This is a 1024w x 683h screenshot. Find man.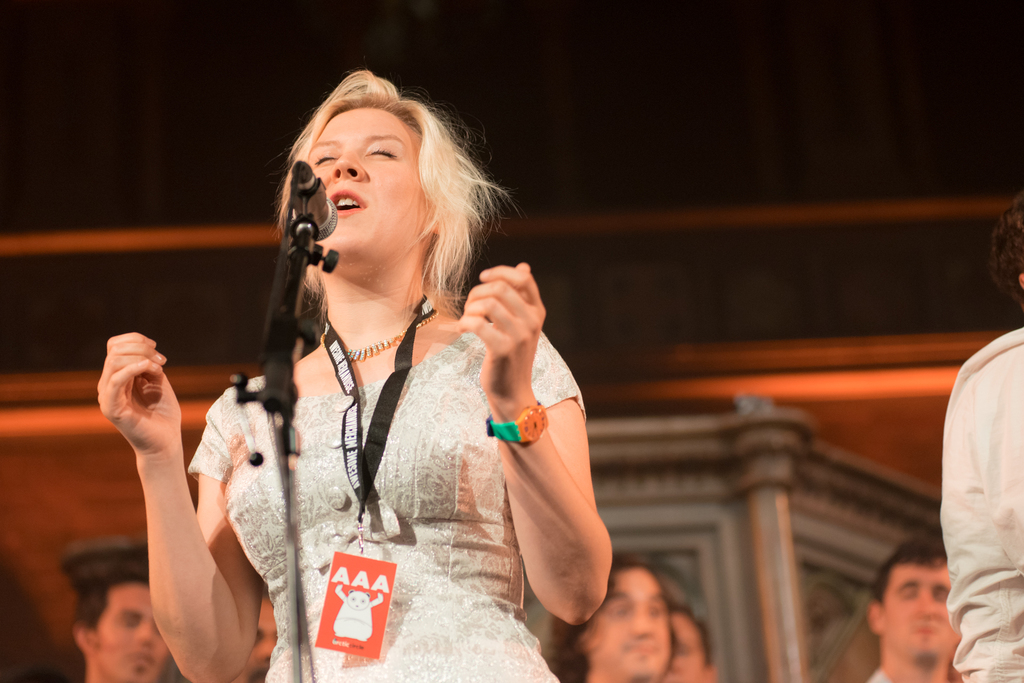
Bounding box: 550/550/673/682.
